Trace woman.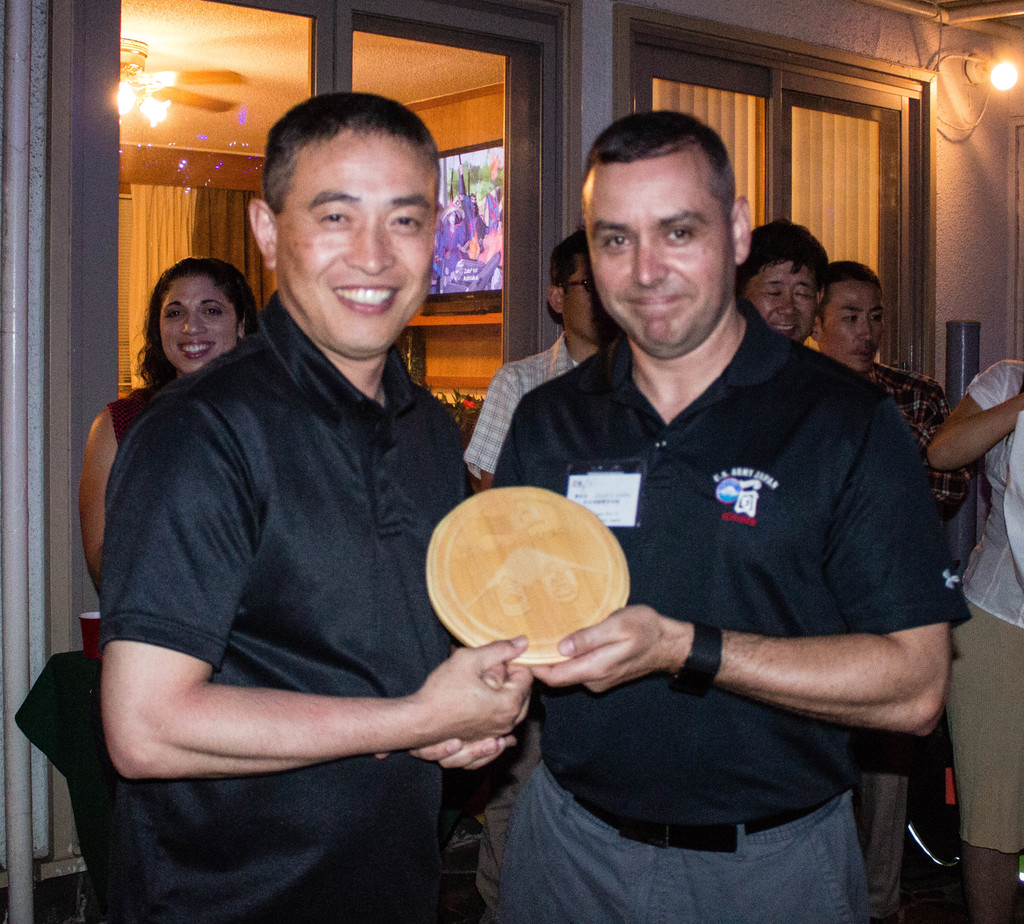
Traced to <box>77,252,255,599</box>.
